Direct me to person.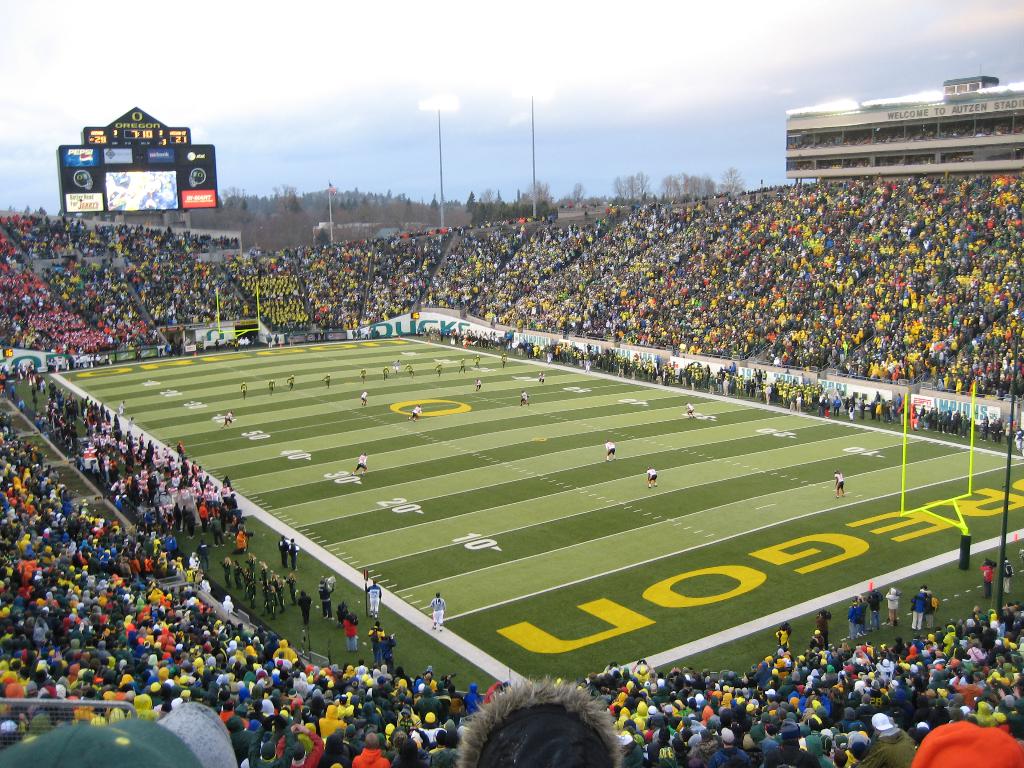
Direction: x1=475 y1=379 x2=483 y2=393.
